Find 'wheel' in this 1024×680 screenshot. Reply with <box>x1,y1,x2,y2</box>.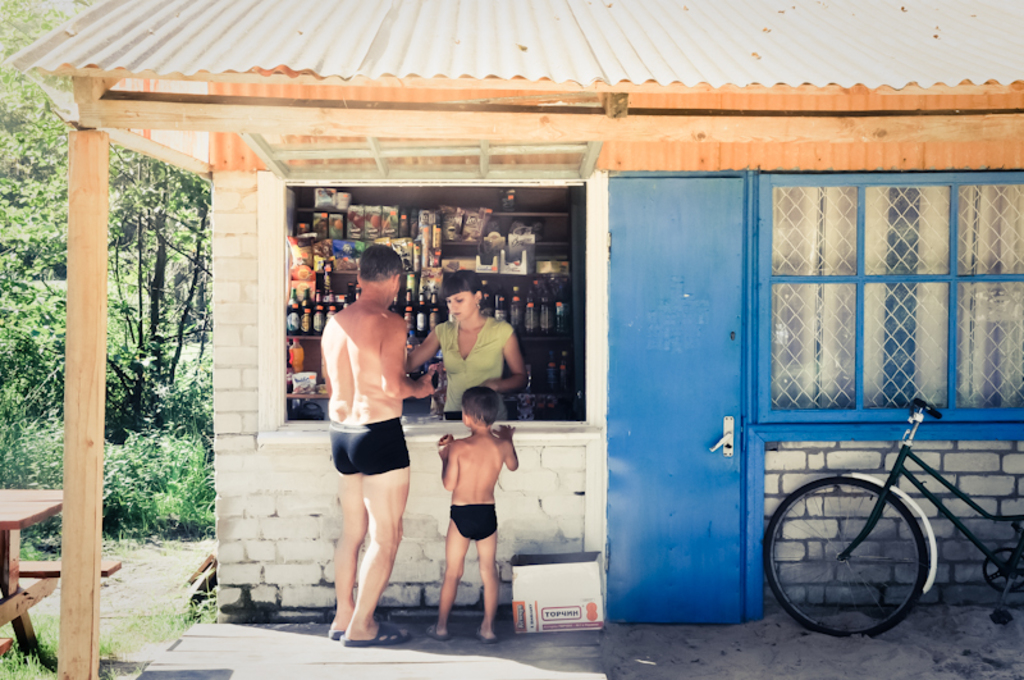
<box>781,462,948,638</box>.
